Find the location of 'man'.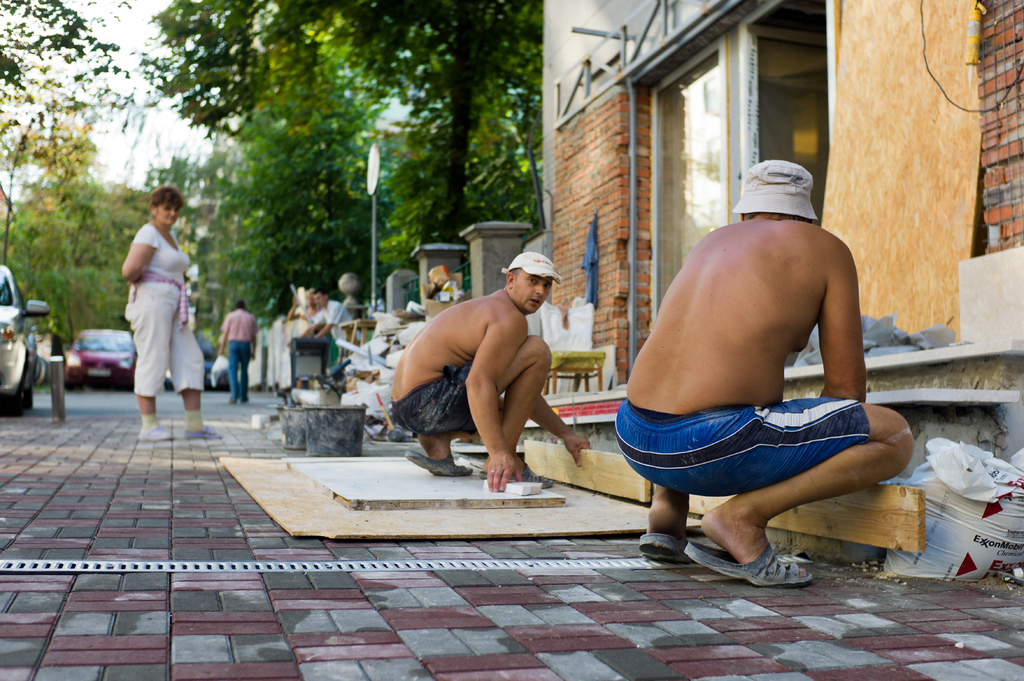
Location: bbox=[388, 251, 588, 493].
